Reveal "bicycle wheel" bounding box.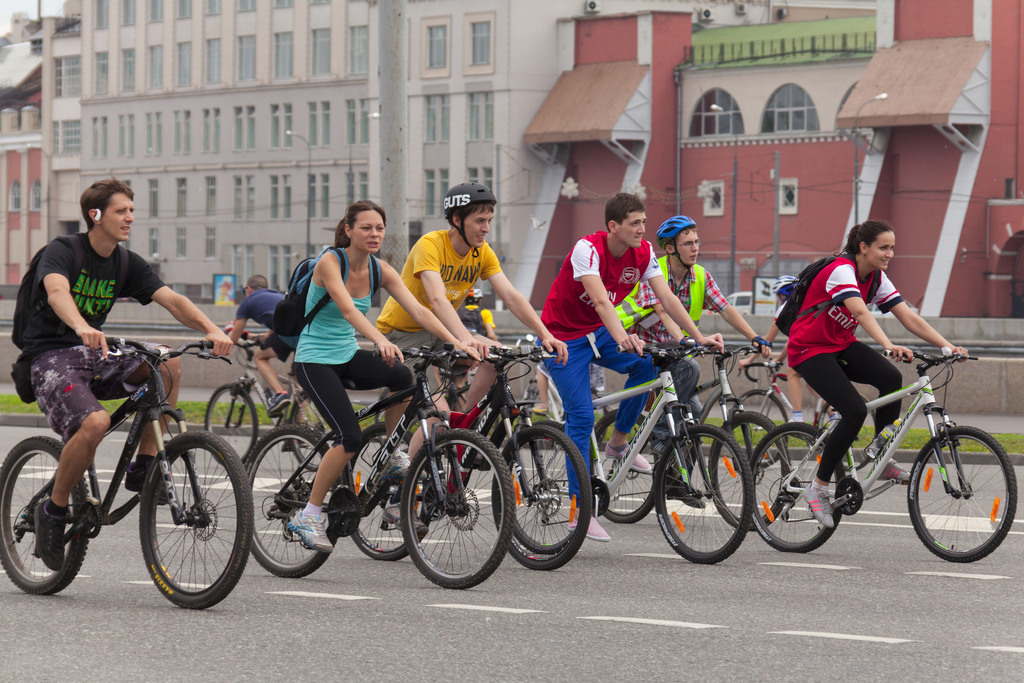
Revealed: <box>341,420,434,563</box>.
